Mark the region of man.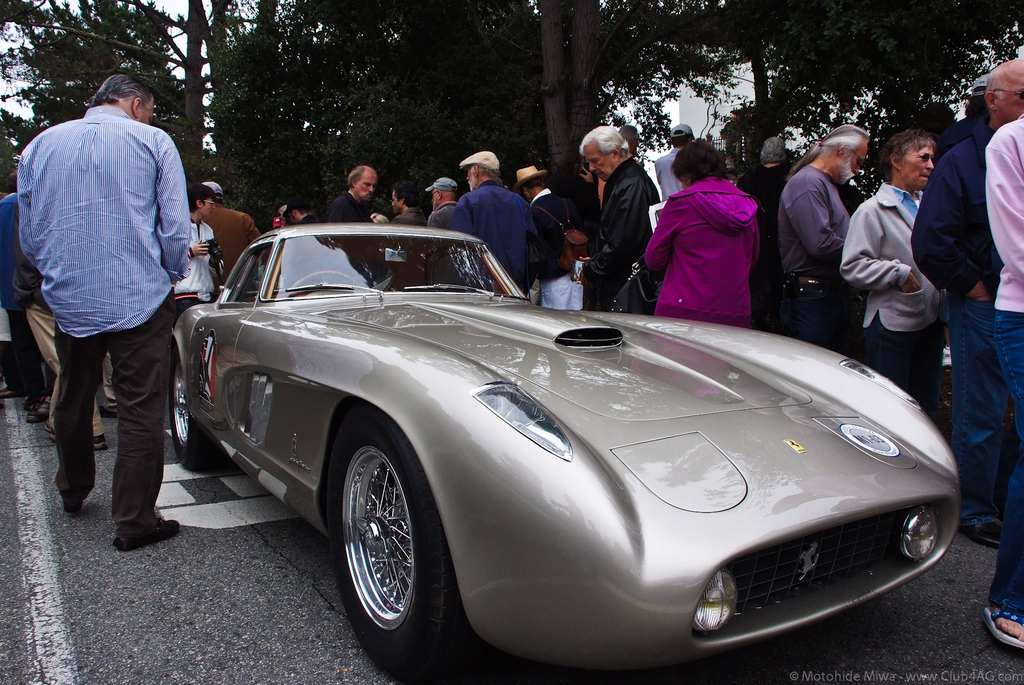
Region: 518:165:586:310.
